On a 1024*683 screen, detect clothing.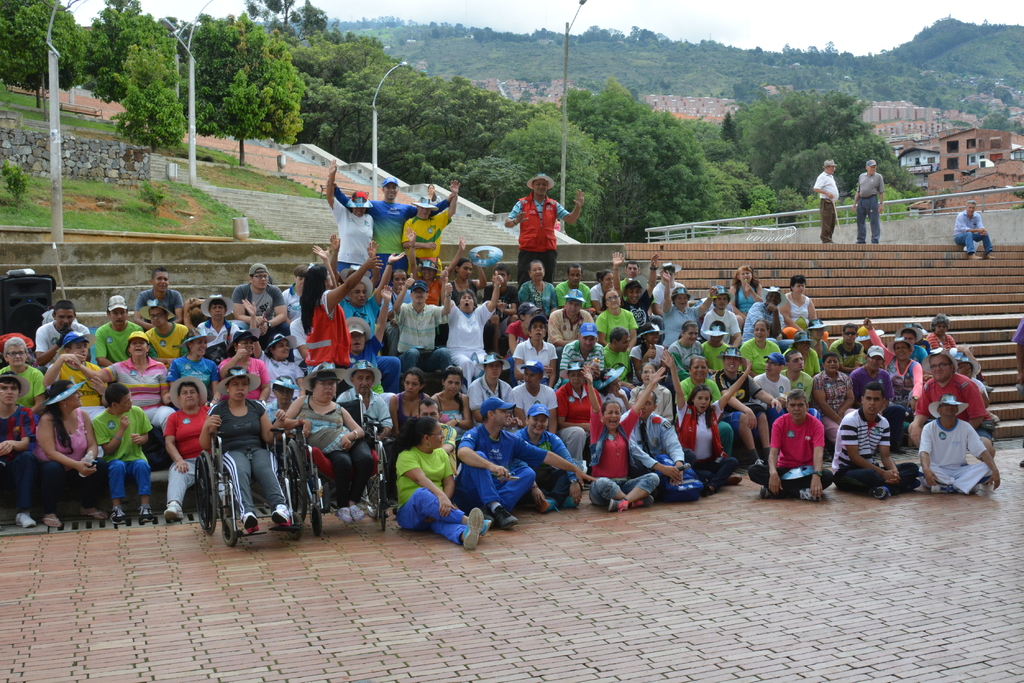
bbox(409, 205, 468, 253).
